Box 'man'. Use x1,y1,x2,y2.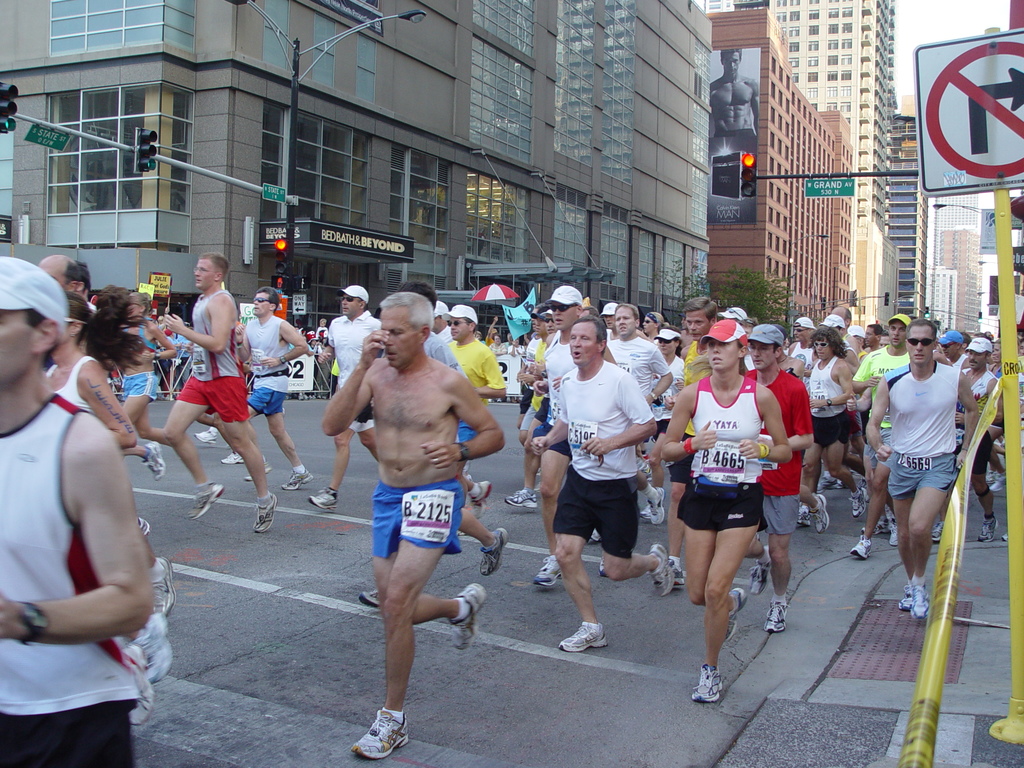
38,255,90,294.
